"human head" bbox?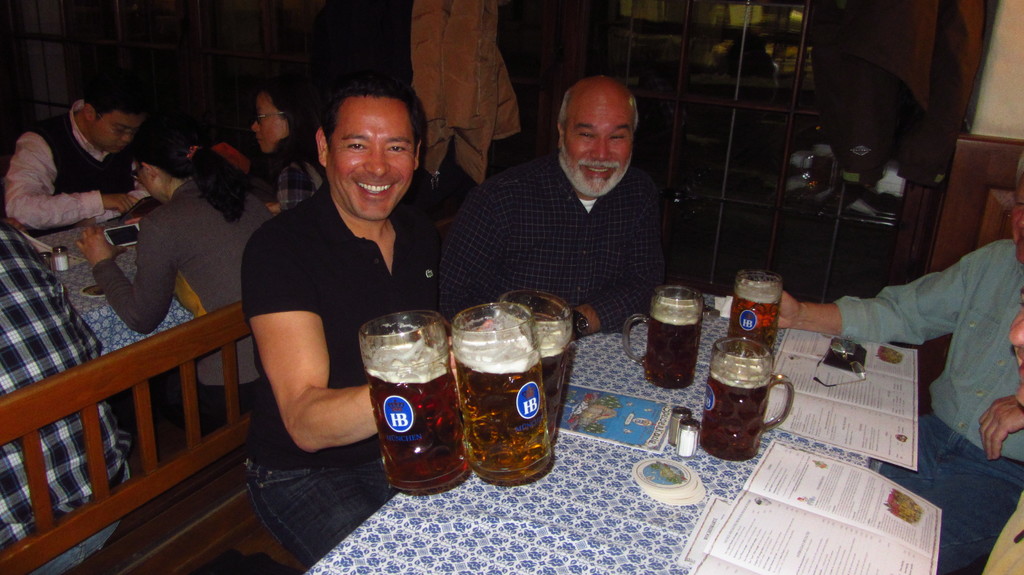
[left=249, top=89, right=315, bottom=155]
